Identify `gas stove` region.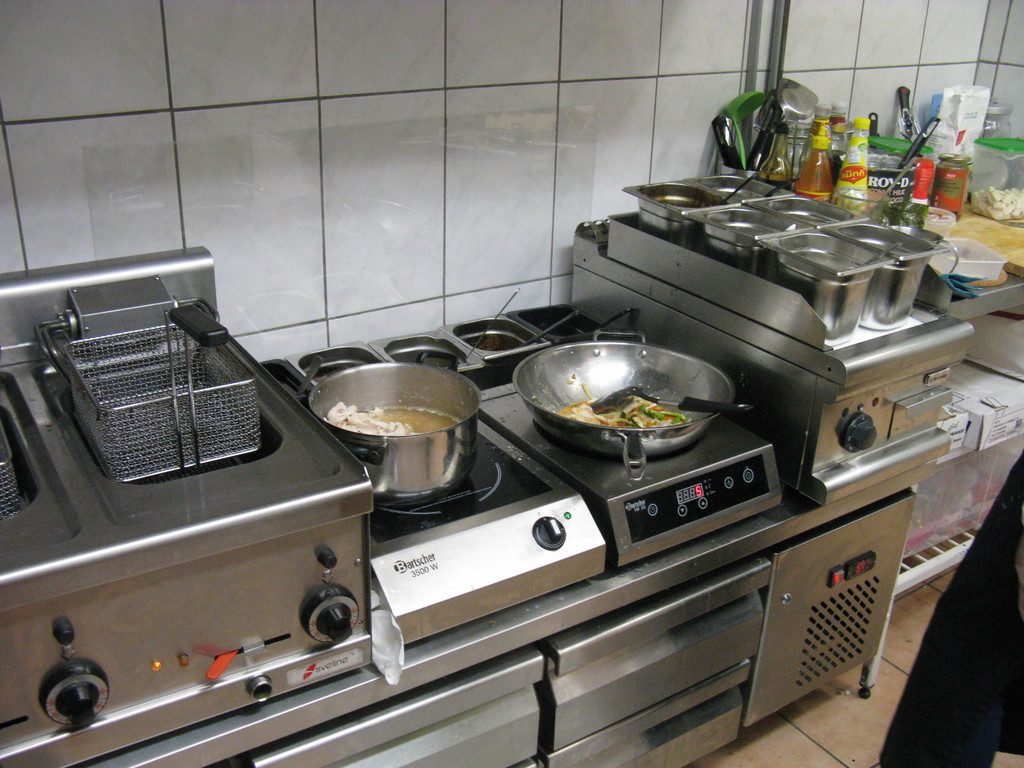
Region: {"left": 362, "top": 420, "right": 579, "bottom": 557}.
